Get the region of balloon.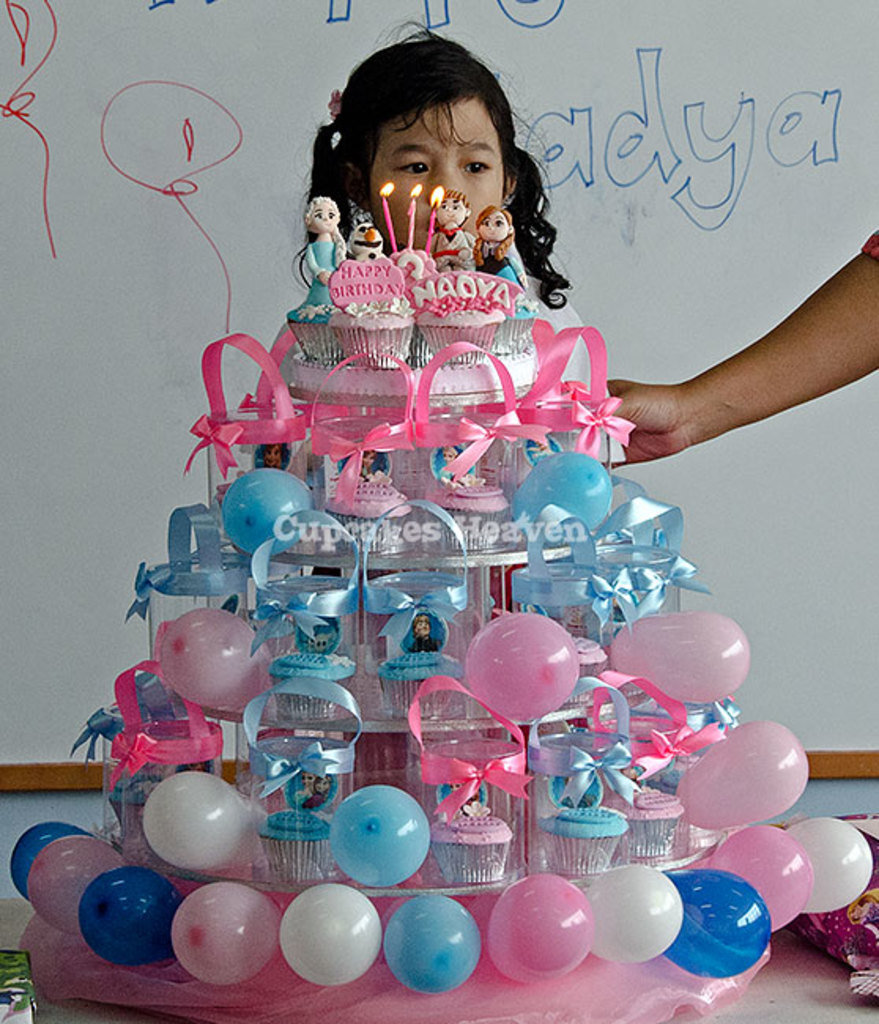
x1=175, y1=882, x2=276, y2=985.
